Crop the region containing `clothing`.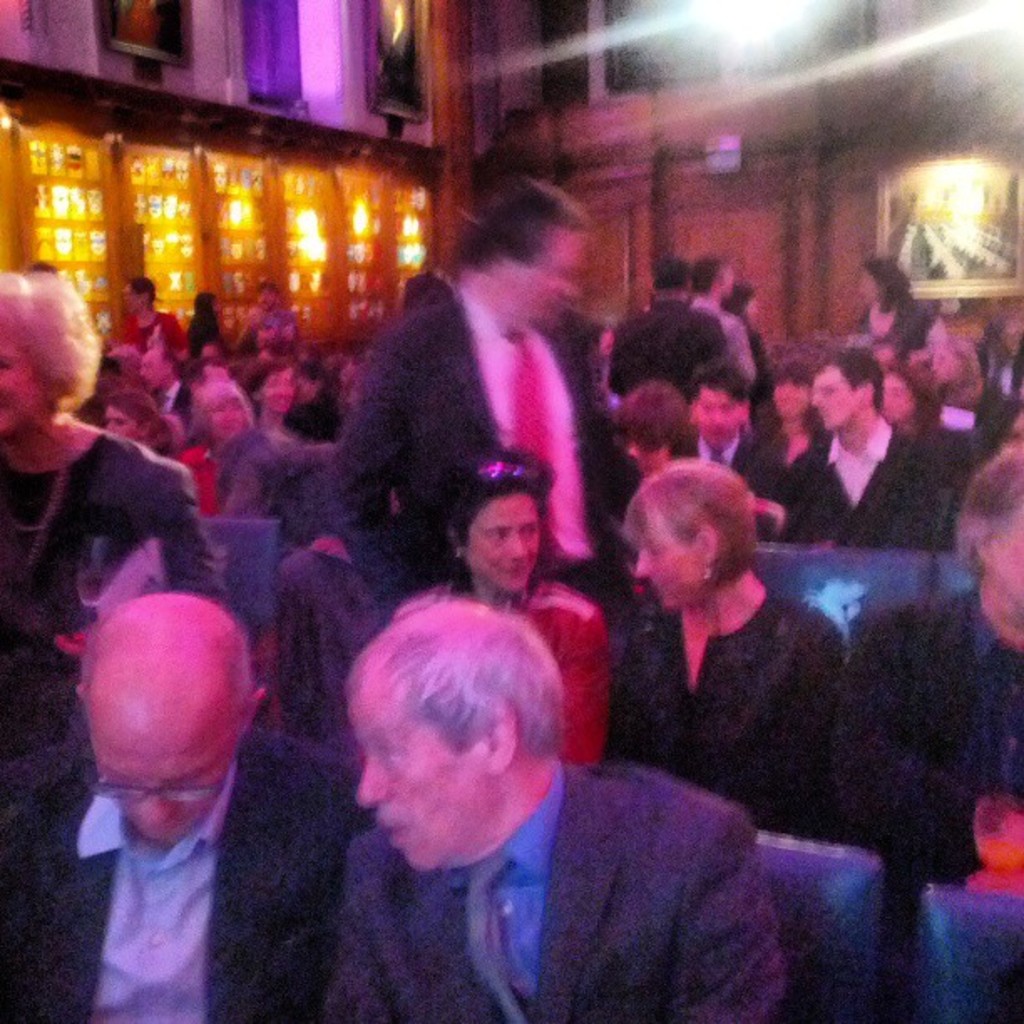
Crop region: [left=773, top=408, right=950, bottom=547].
